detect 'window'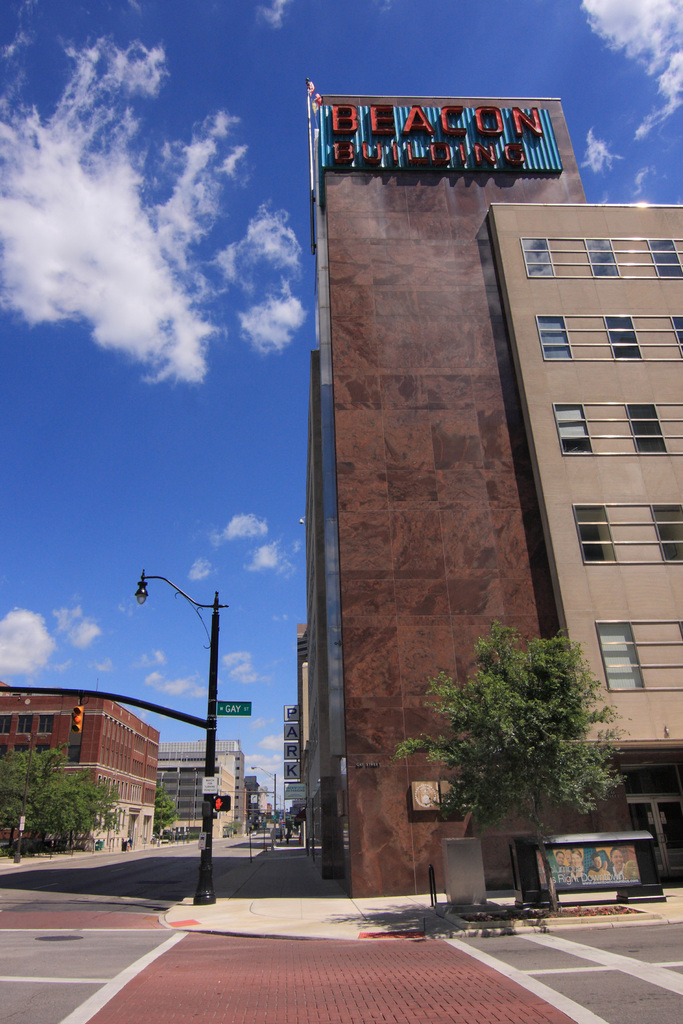
bbox=(69, 746, 83, 765)
